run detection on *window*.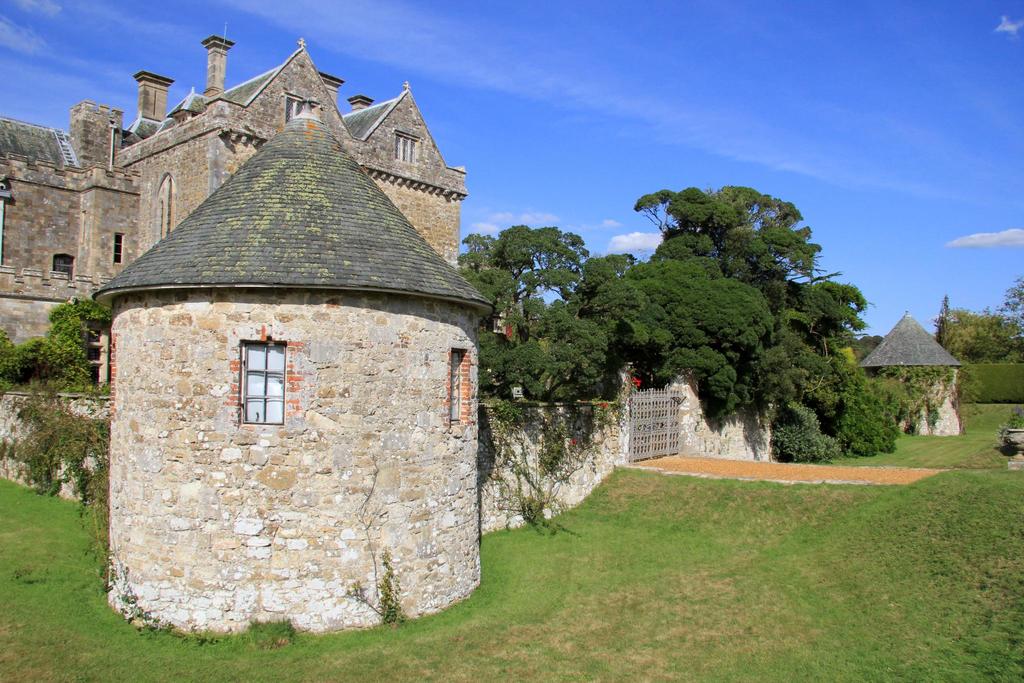
Result: l=54, t=252, r=75, b=283.
